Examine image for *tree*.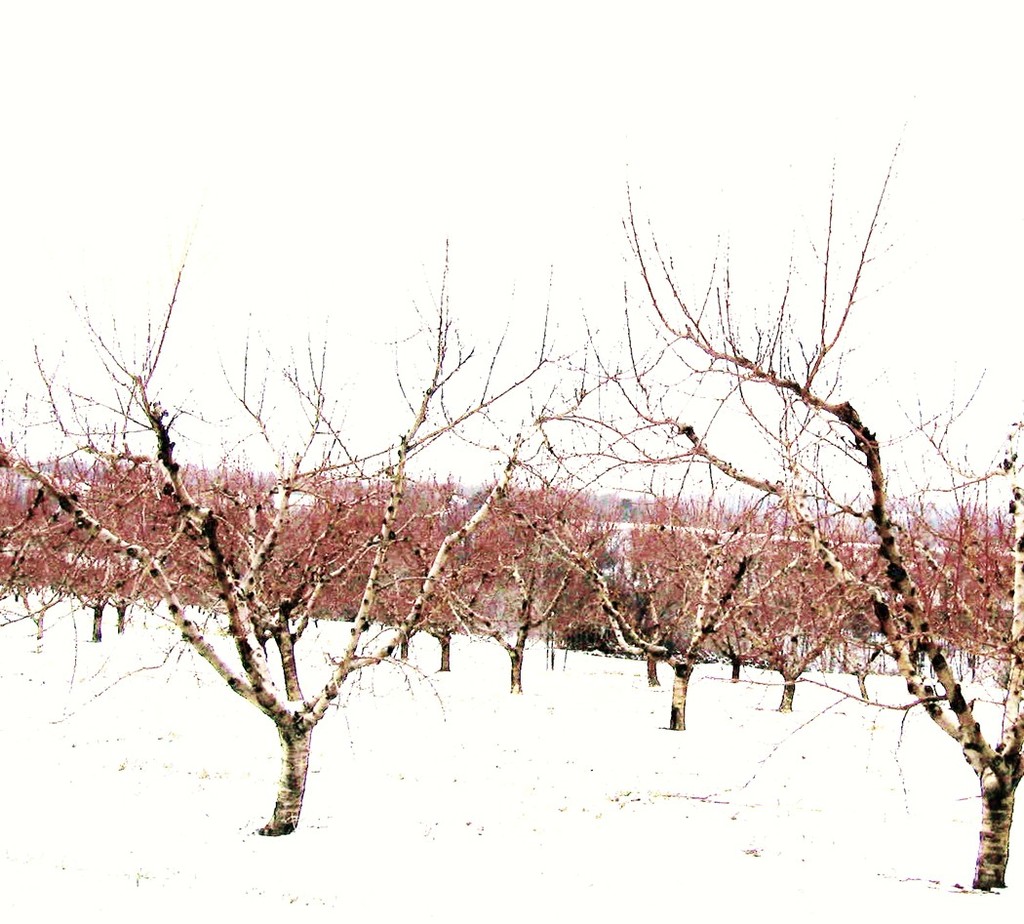
Examination result: {"left": 589, "top": 144, "right": 1023, "bottom": 891}.
